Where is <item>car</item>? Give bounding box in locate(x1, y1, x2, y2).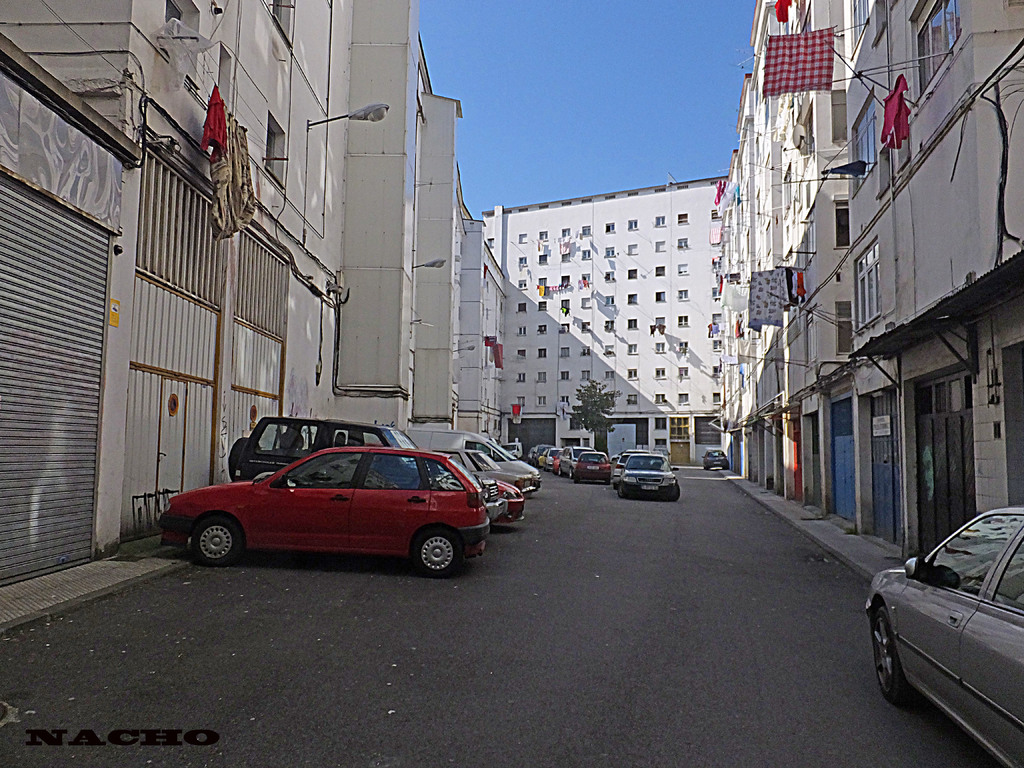
locate(367, 446, 524, 523).
